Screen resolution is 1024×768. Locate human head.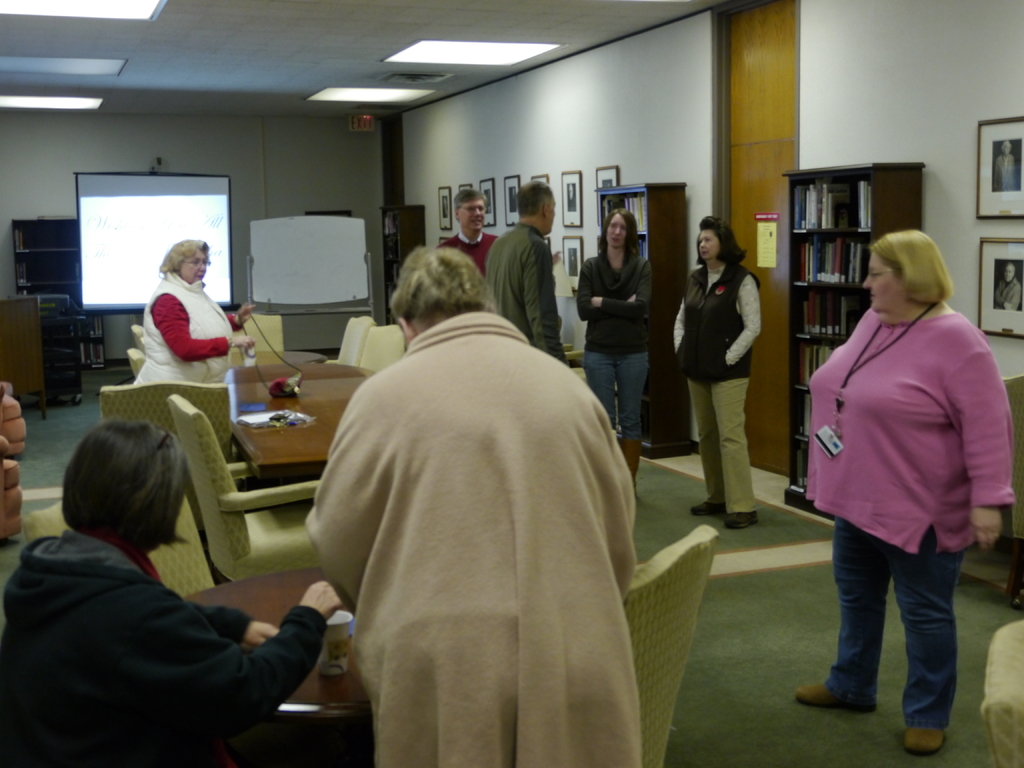
pyautogui.locateOnScreen(605, 209, 635, 250).
